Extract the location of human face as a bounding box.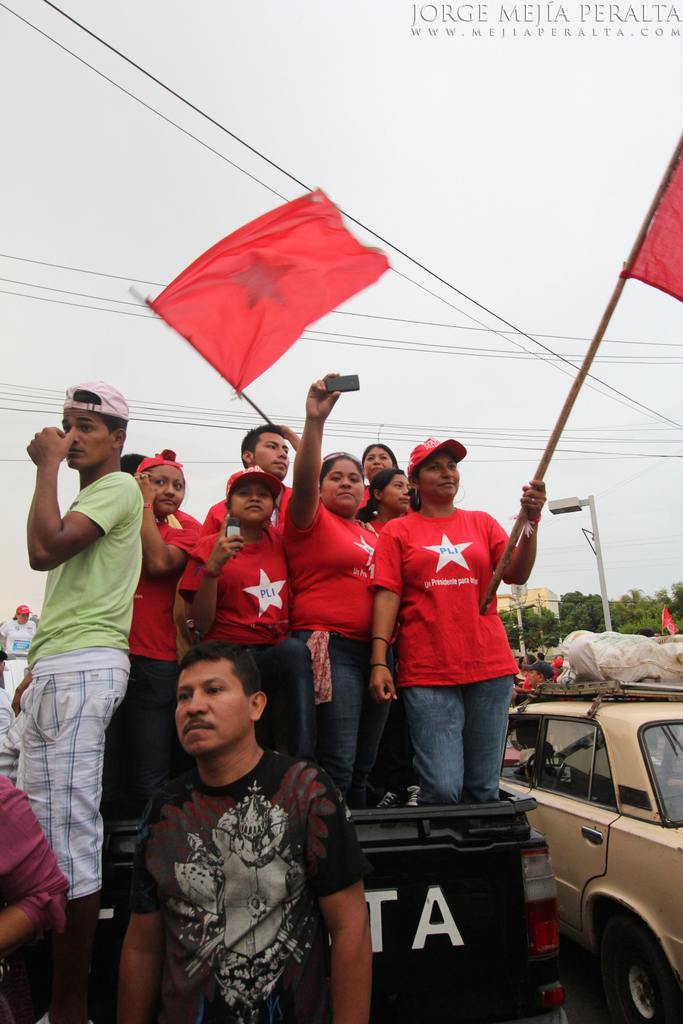
box(145, 465, 186, 521).
